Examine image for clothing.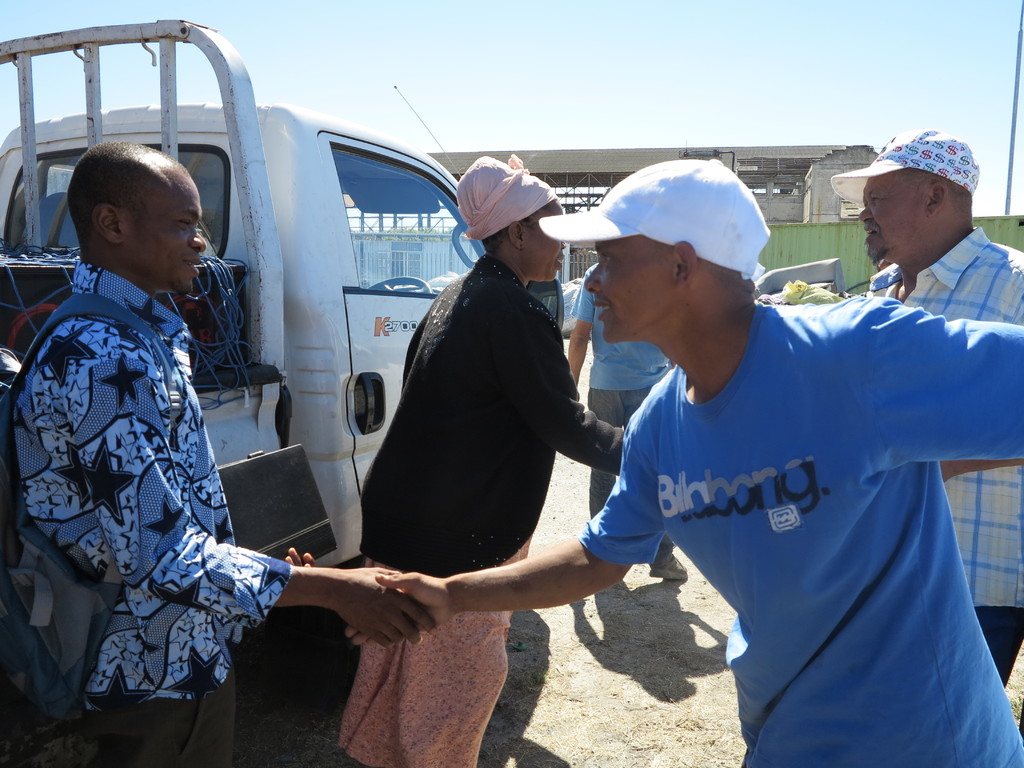
Examination result: (579,290,1023,765).
